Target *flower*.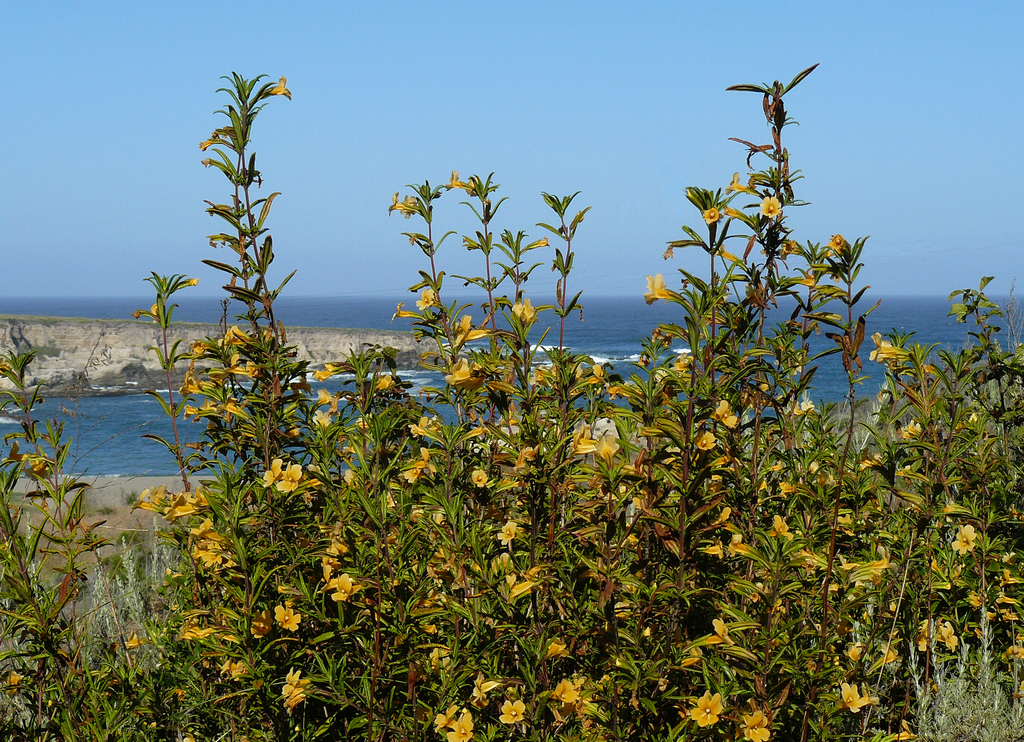
Target region: crop(276, 604, 302, 632).
